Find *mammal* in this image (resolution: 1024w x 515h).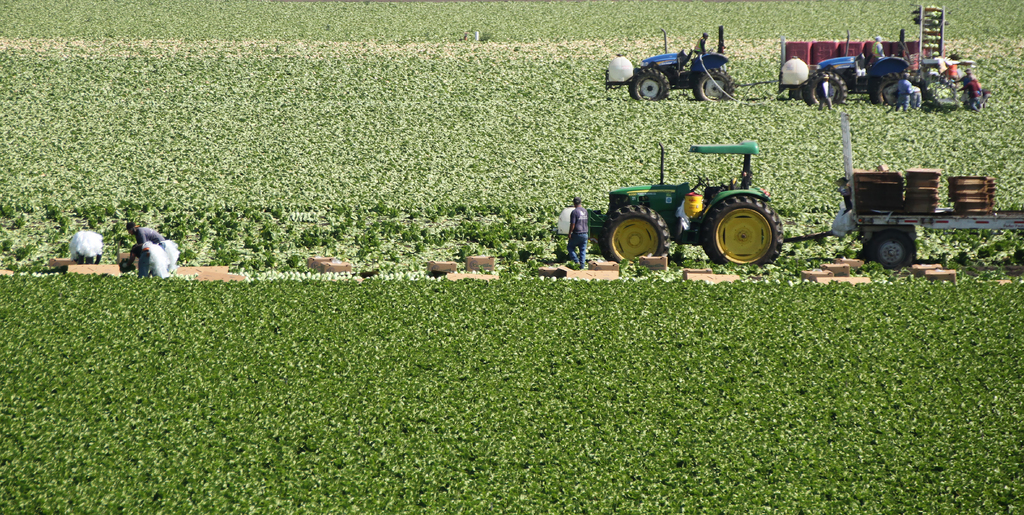
(569,199,587,272).
